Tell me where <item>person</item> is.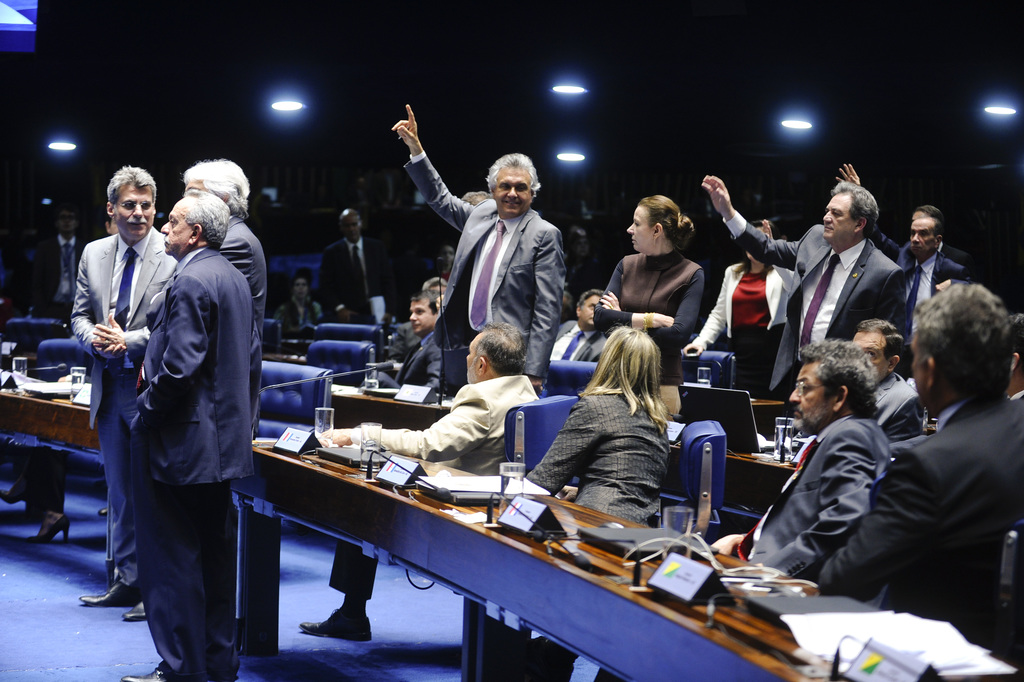
<item>person</item> is at (31,210,86,327).
